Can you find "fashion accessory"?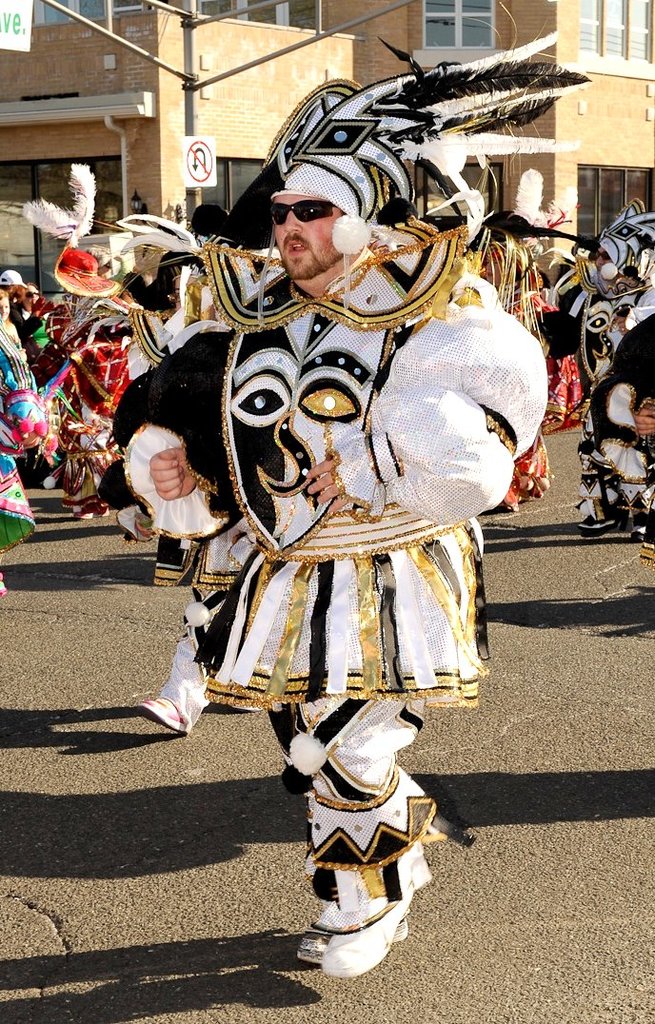
Yes, bounding box: detection(586, 251, 612, 261).
